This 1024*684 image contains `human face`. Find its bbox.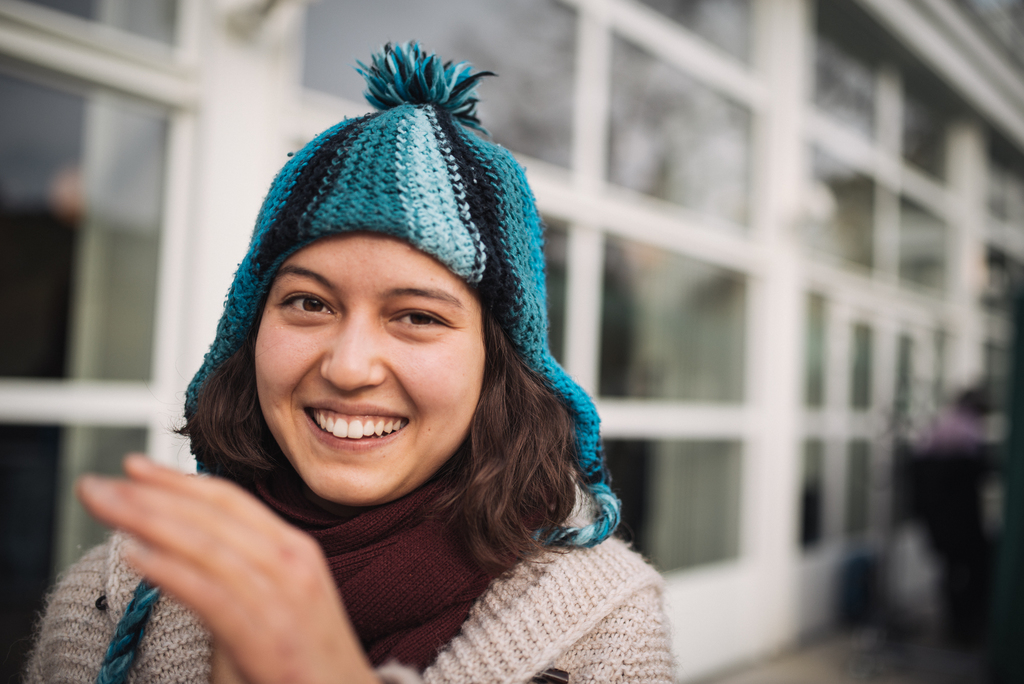
[left=255, top=236, right=482, bottom=503].
